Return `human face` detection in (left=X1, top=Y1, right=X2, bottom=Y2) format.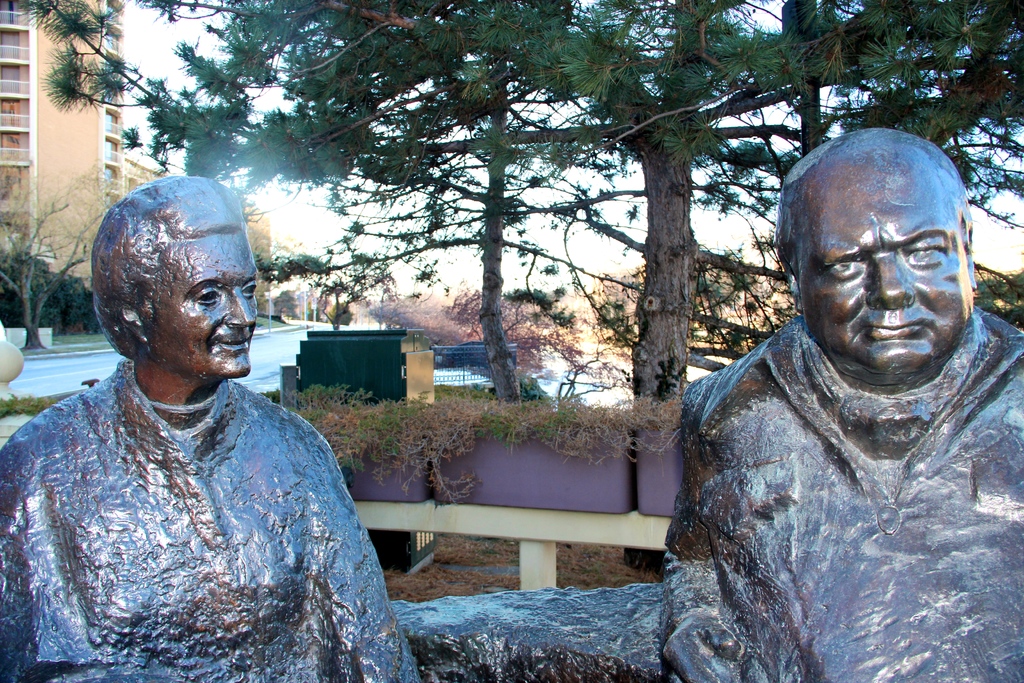
(left=801, top=151, right=968, bottom=368).
